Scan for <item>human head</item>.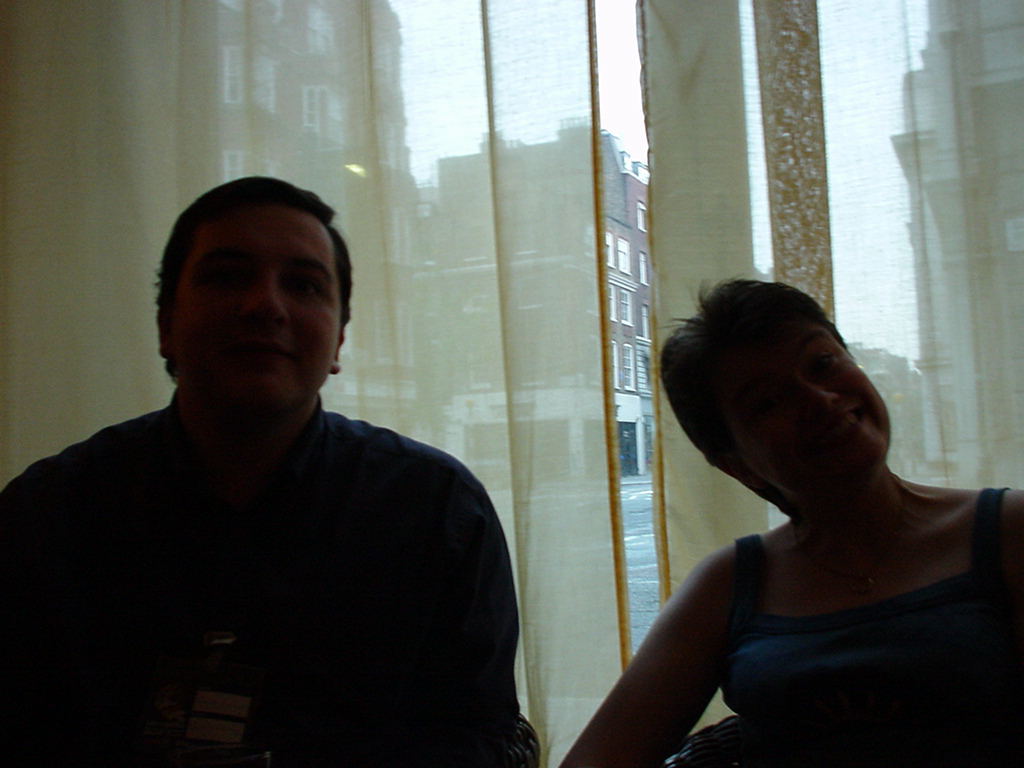
Scan result: [653,271,896,515].
